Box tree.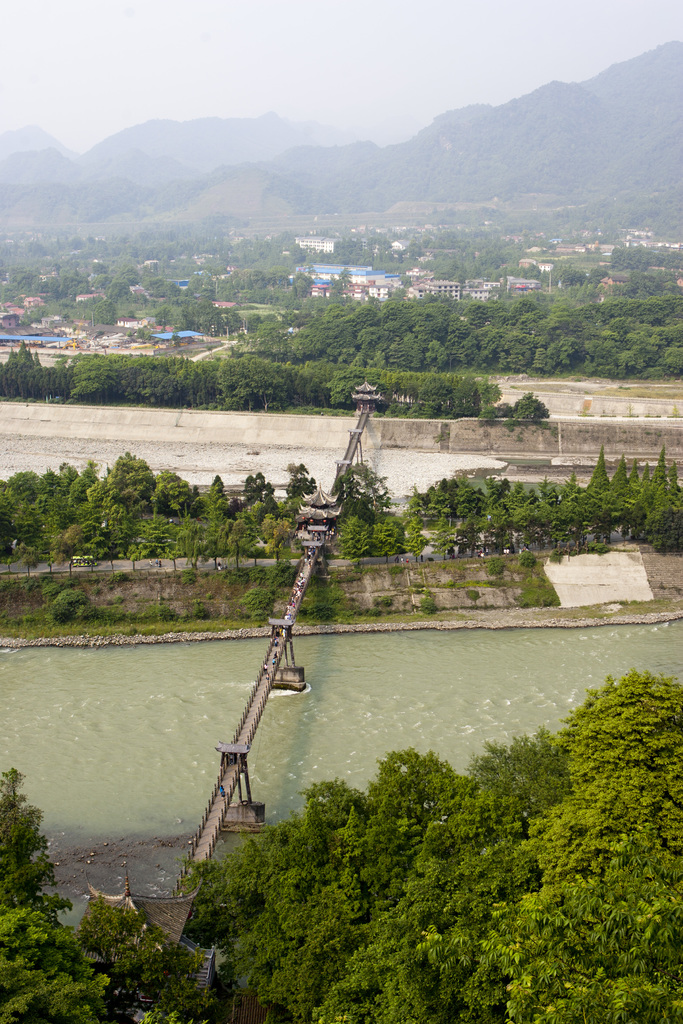
locate(71, 294, 117, 334).
